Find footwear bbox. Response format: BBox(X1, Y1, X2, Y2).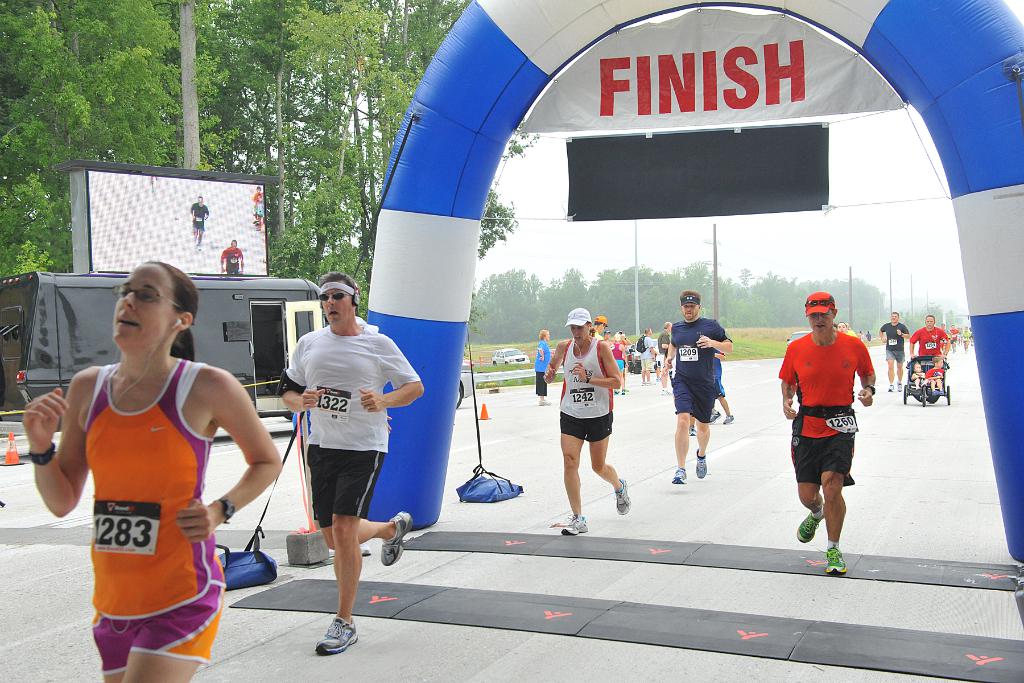
BBox(822, 545, 845, 577).
